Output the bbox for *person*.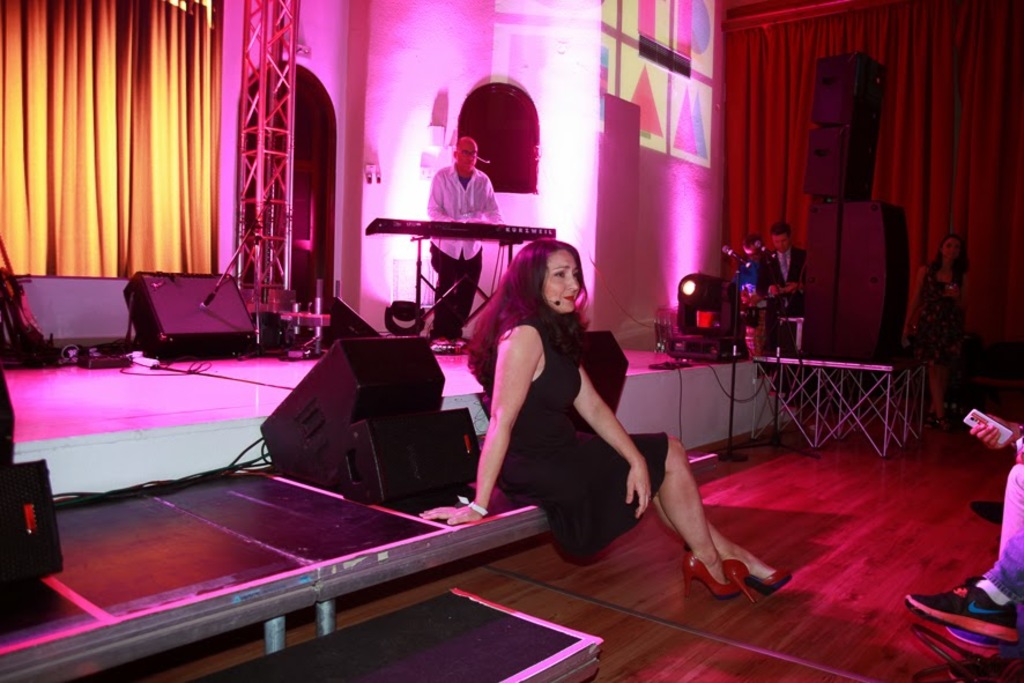
x1=905, y1=402, x2=1023, y2=682.
